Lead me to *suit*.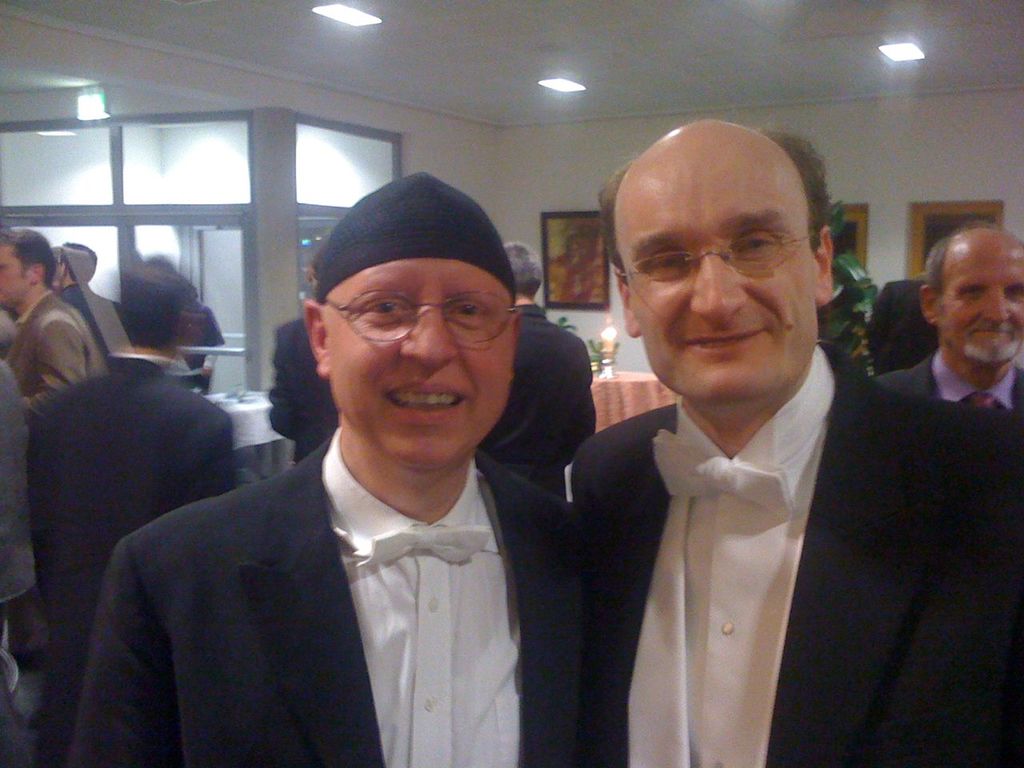
Lead to 0,366,42,614.
